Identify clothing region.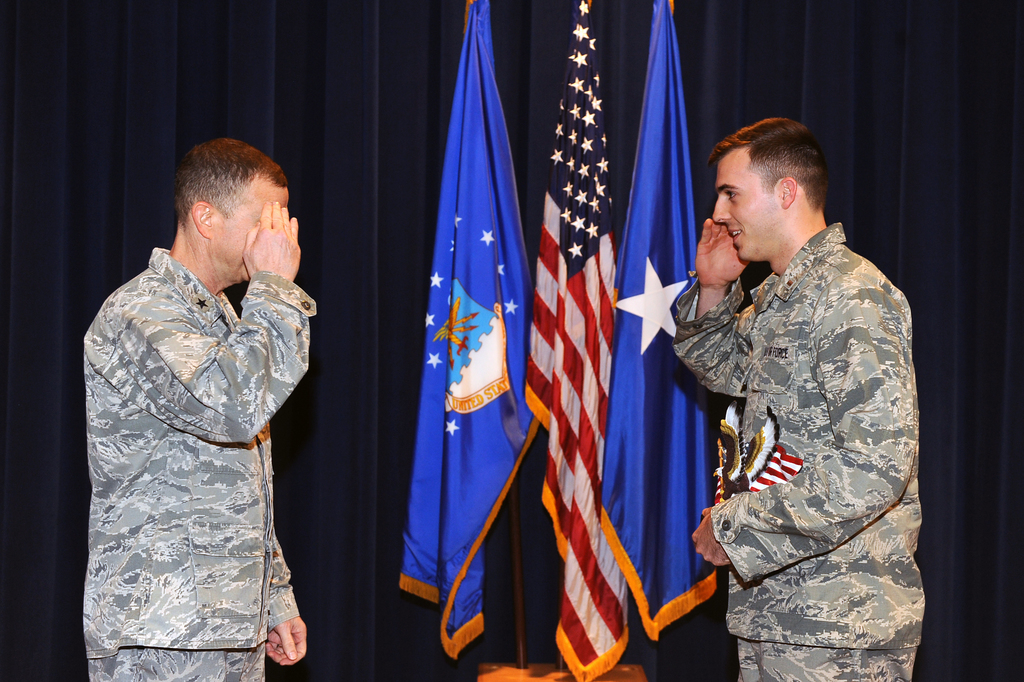
Region: [79, 255, 333, 681].
